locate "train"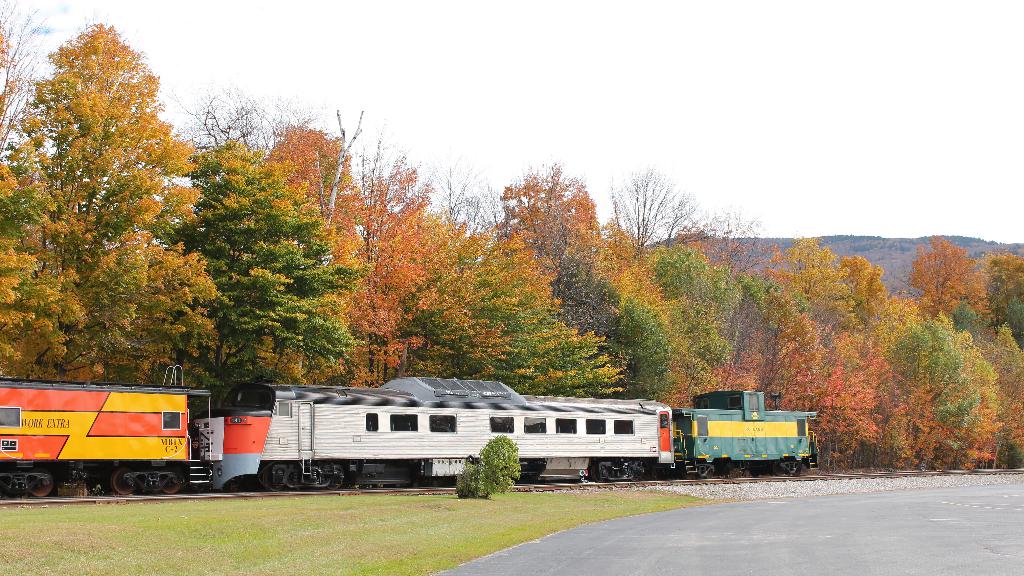
box(0, 356, 821, 507)
